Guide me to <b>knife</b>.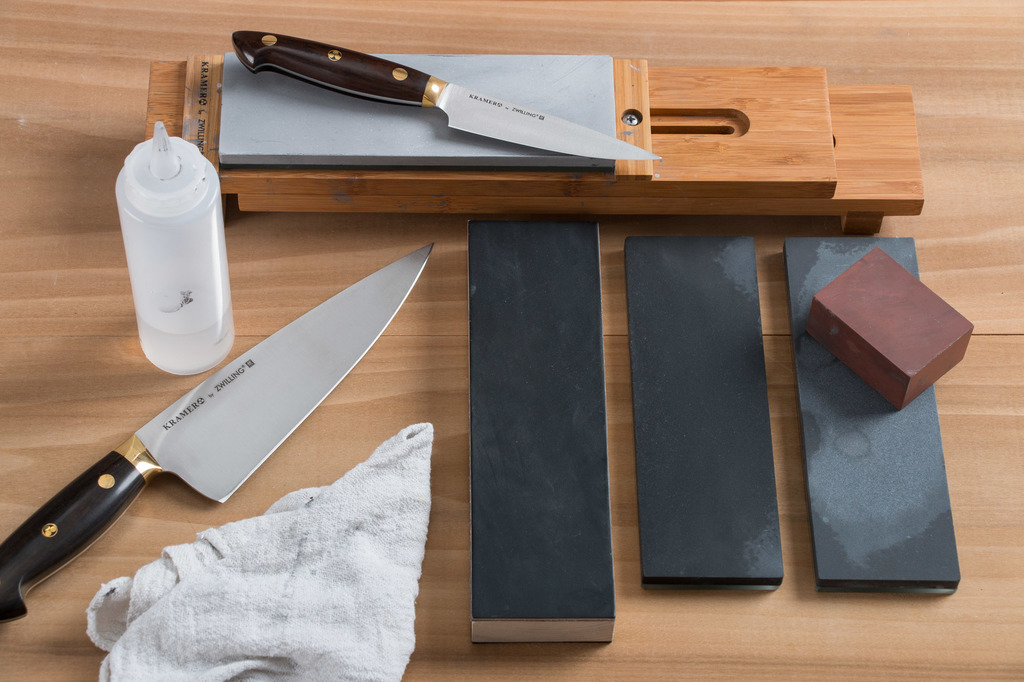
Guidance: [left=234, top=31, right=668, bottom=159].
